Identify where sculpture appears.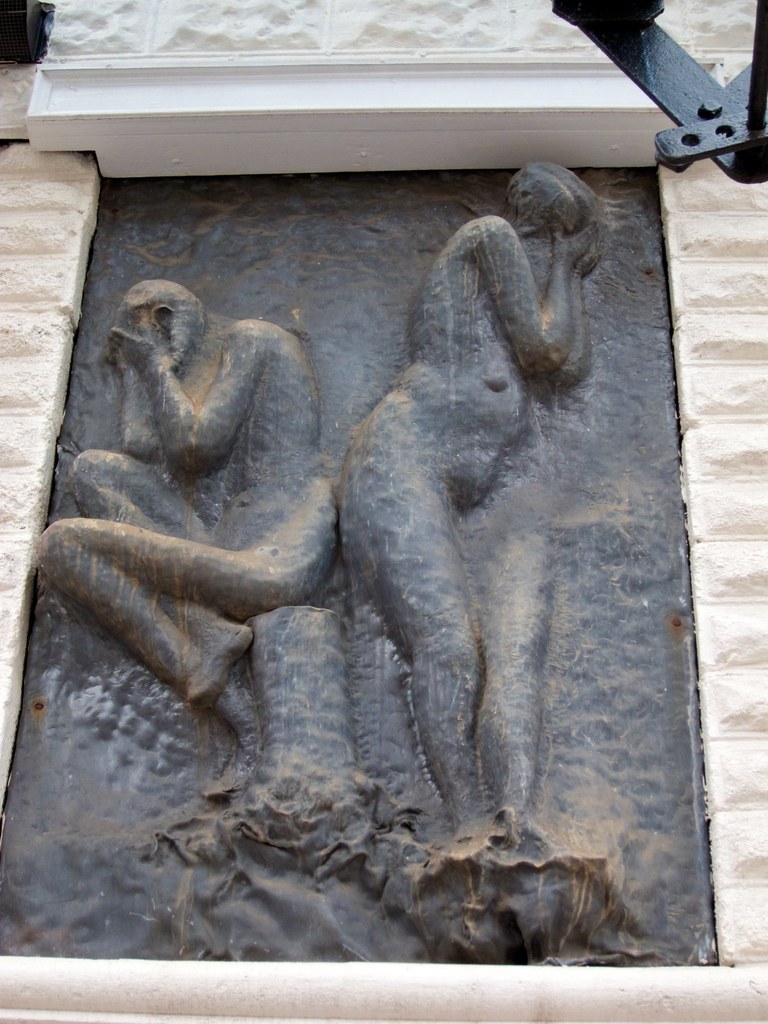
Appears at [331,160,591,861].
